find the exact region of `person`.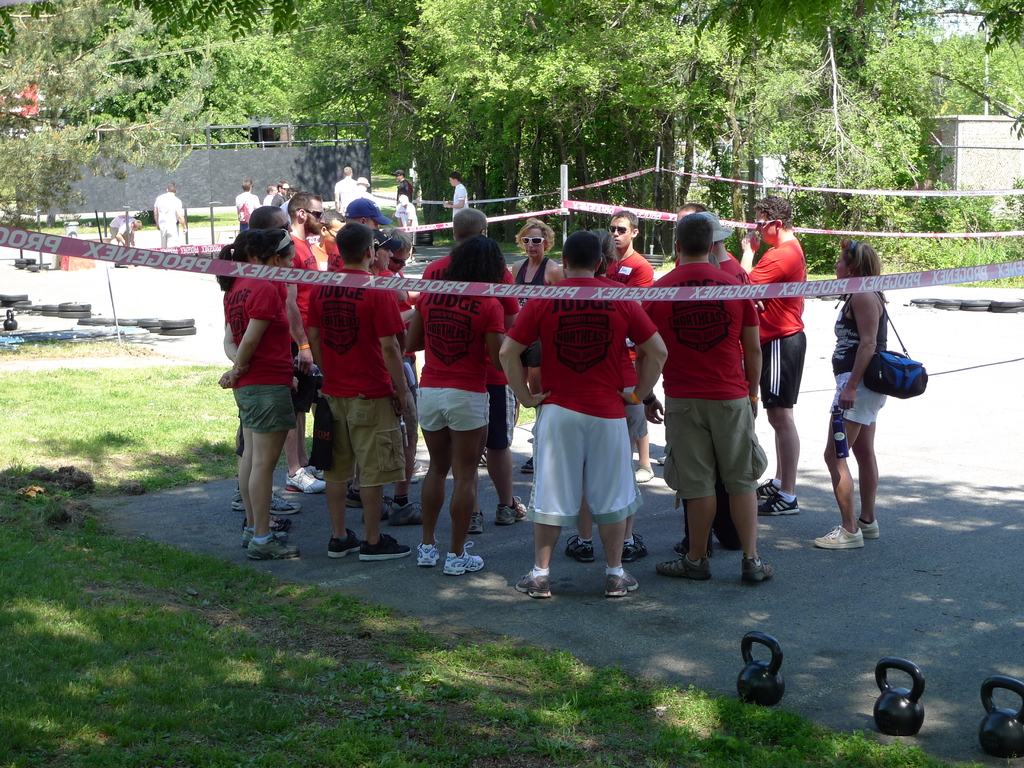
Exact region: bbox(214, 226, 304, 561).
